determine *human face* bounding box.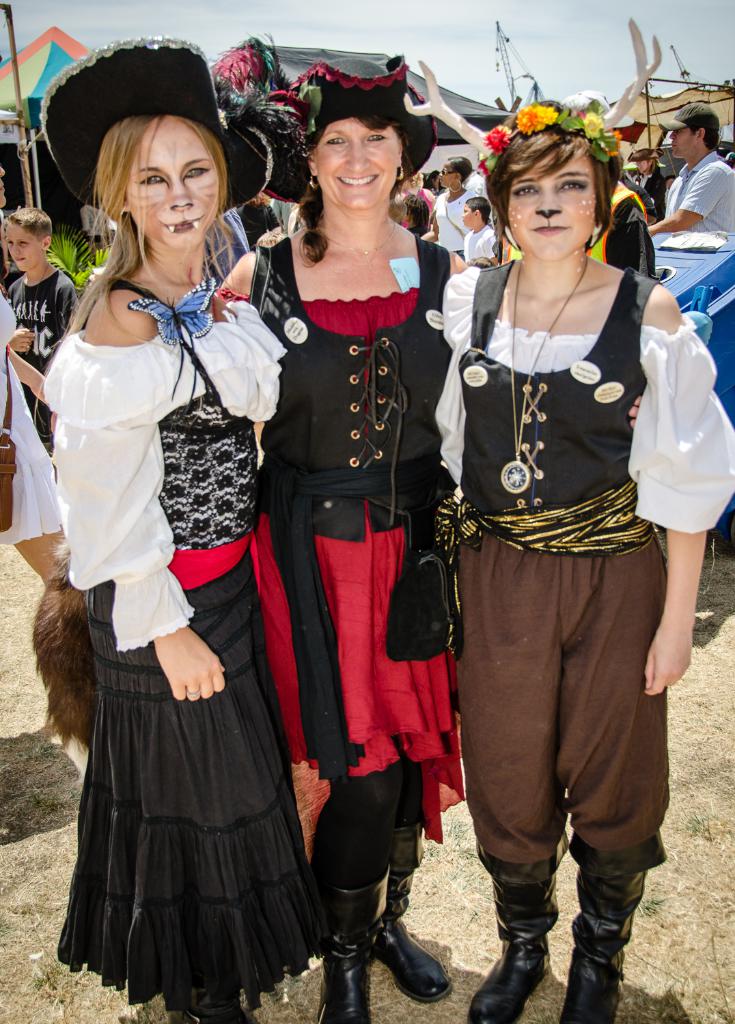
Determined: [636, 163, 650, 174].
